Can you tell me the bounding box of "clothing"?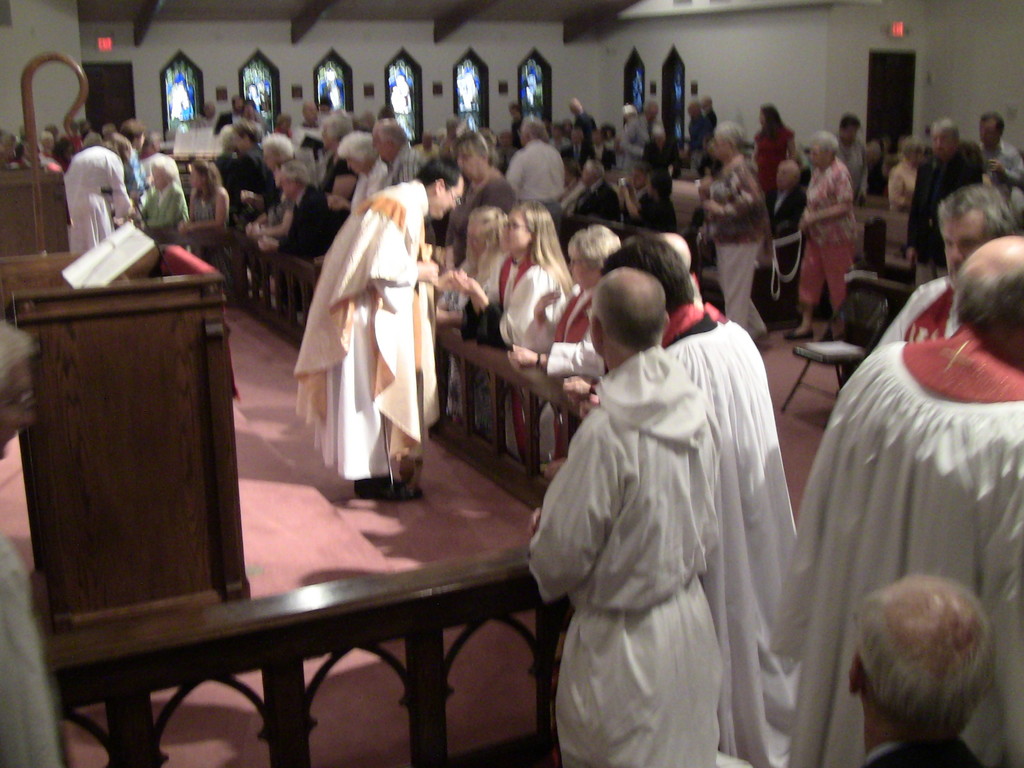
<region>297, 170, 442, 487</region>.
